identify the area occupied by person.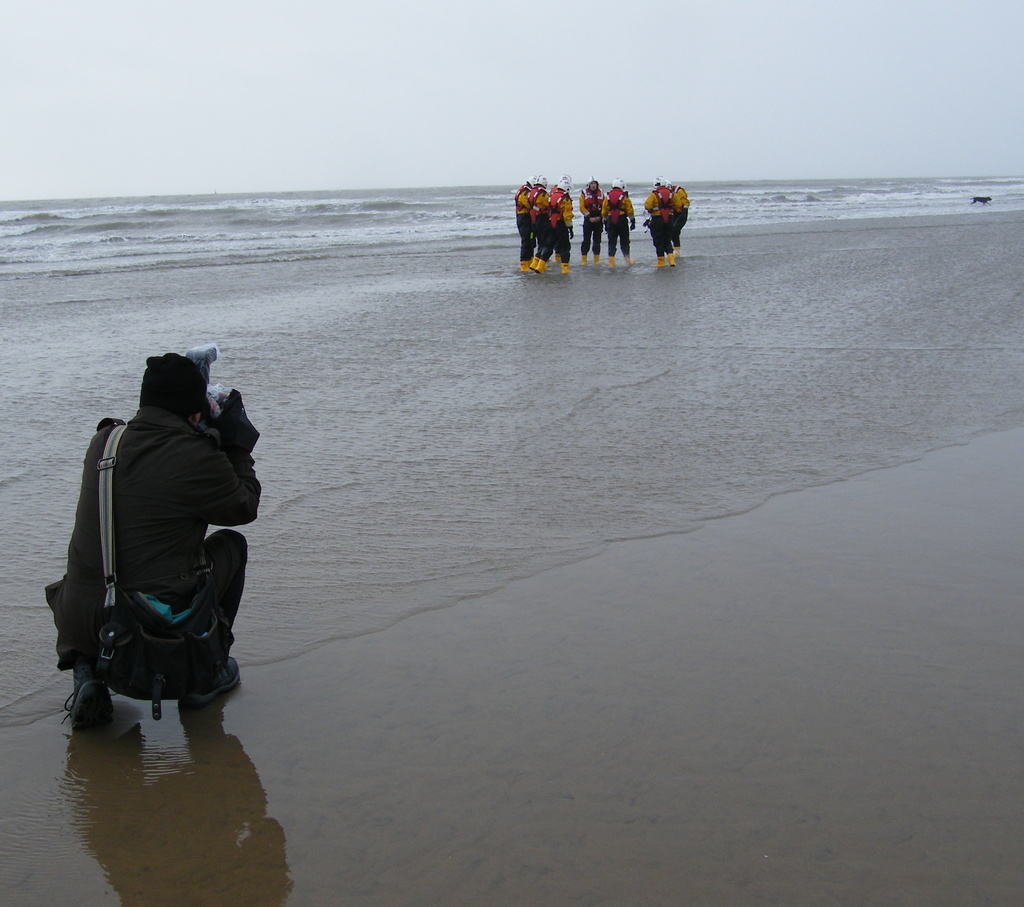
Area: <region>641, 173, 683, 270</region>.
